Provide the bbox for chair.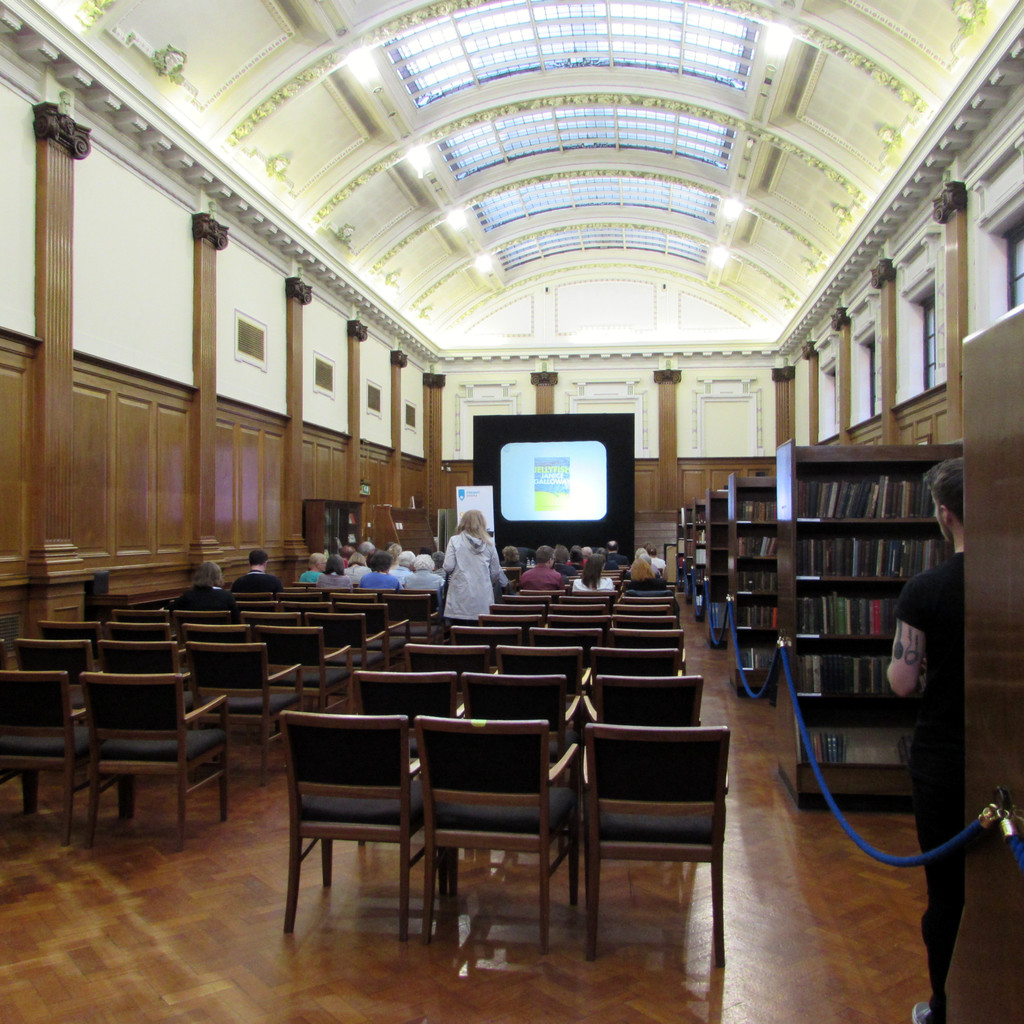
BBox(492, 643, 585, 686).
